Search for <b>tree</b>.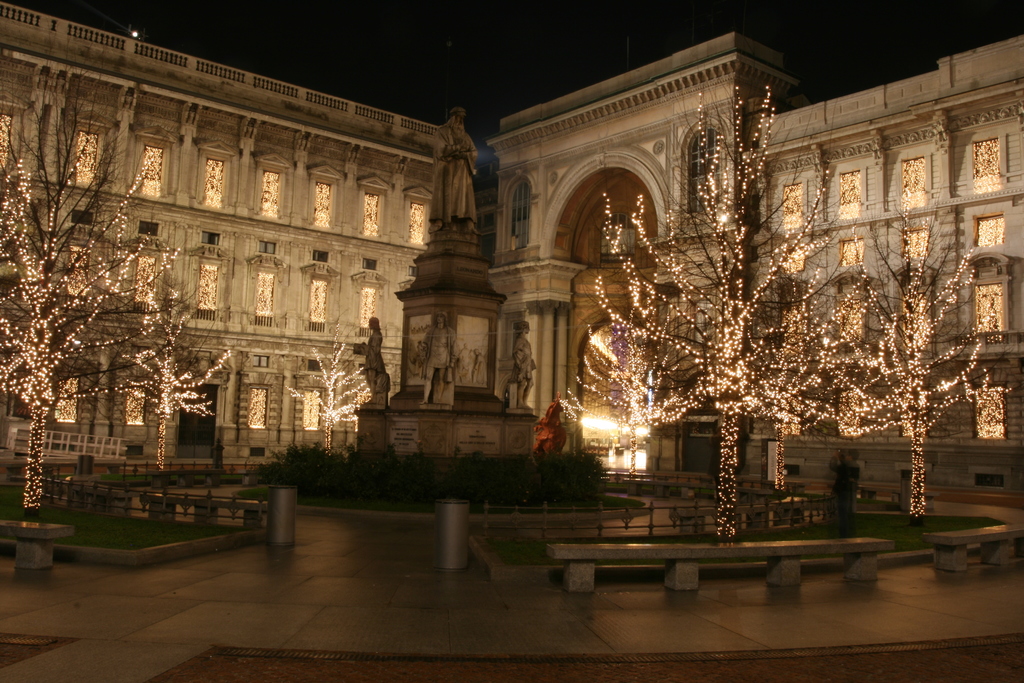
Found at bbox=(549, 263, 715, 475).
